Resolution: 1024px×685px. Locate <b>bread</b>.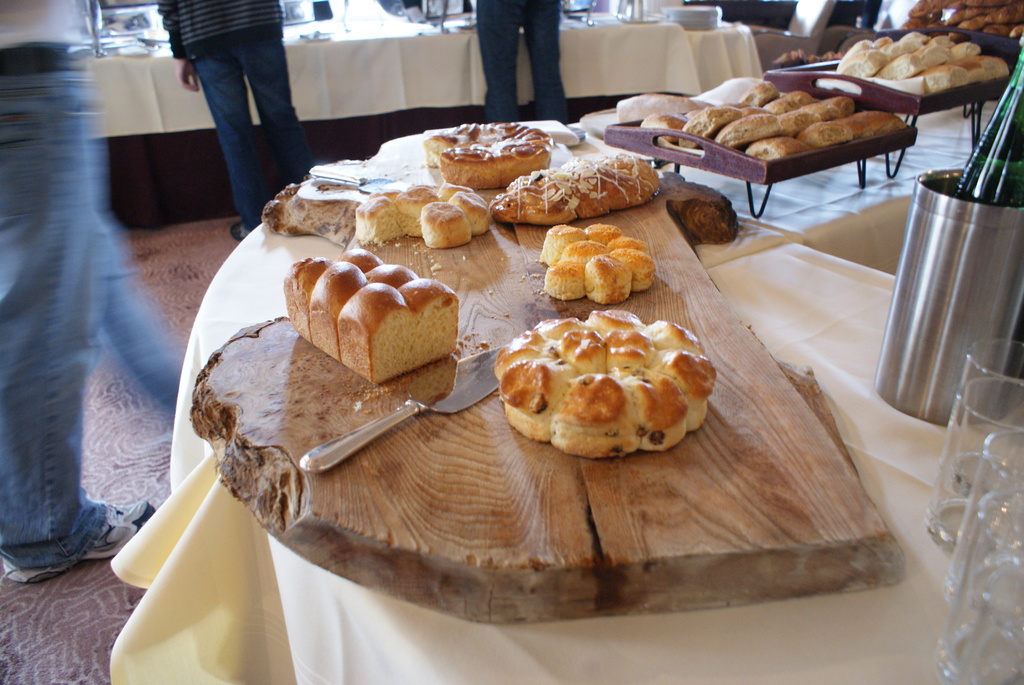
rect(425, 117, 553, 187).
